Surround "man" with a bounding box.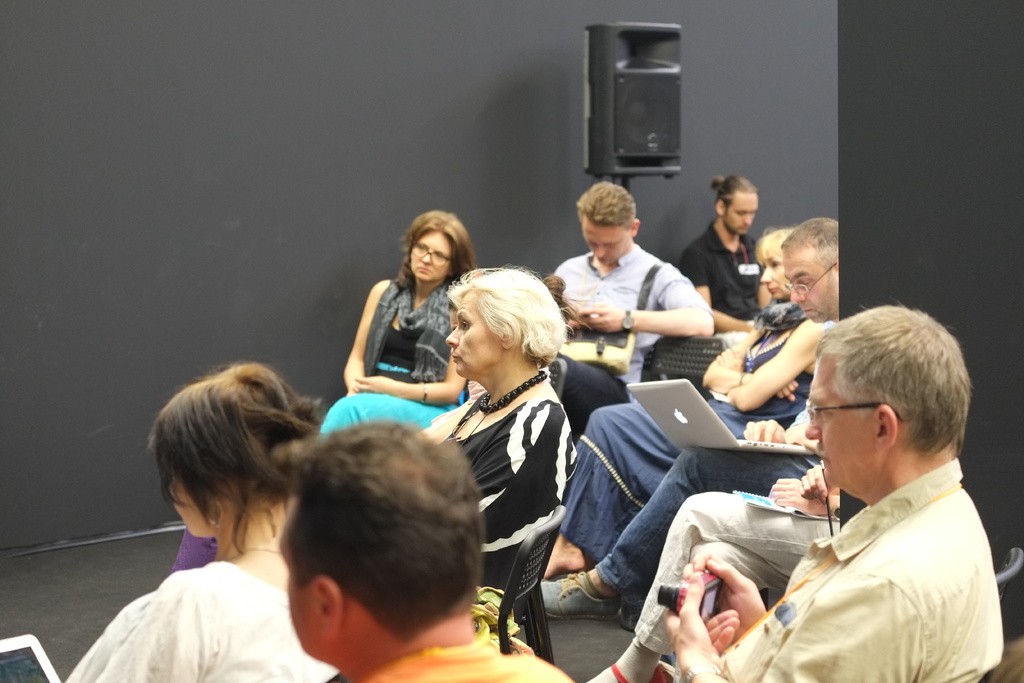
[538, 179, 716, 434].
